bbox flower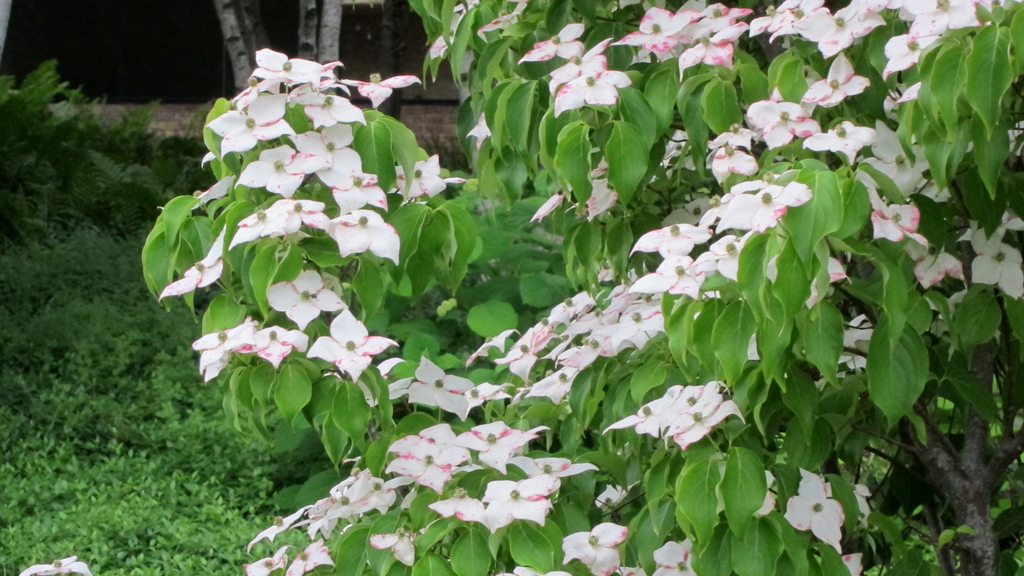
[717,183,808,232]
